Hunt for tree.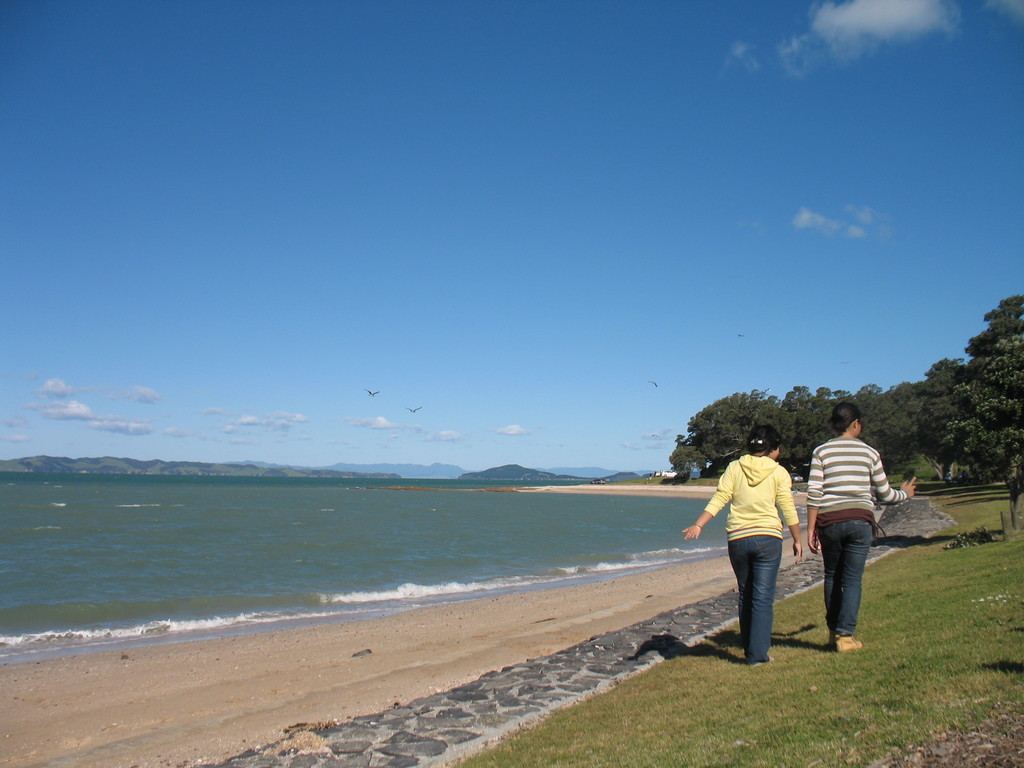
Hunted down at x1=915, y1=315, x2=1021, y2=493.
